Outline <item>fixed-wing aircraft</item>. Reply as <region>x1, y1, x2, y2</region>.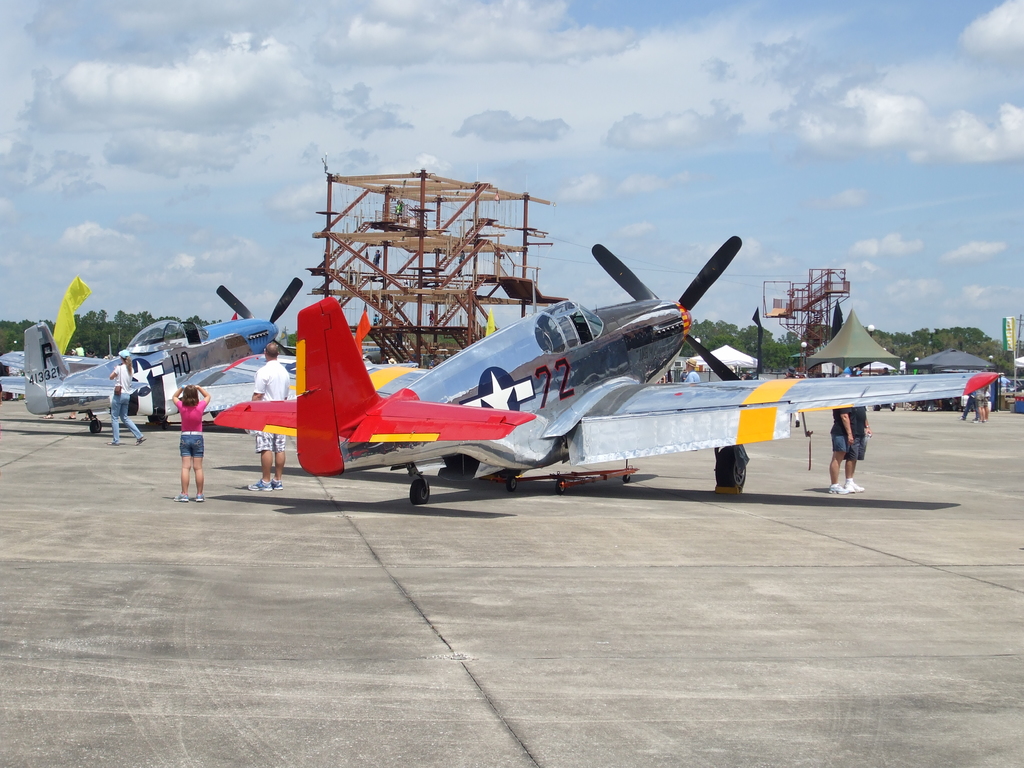
<region>19, 271, 307, 430</region>.
